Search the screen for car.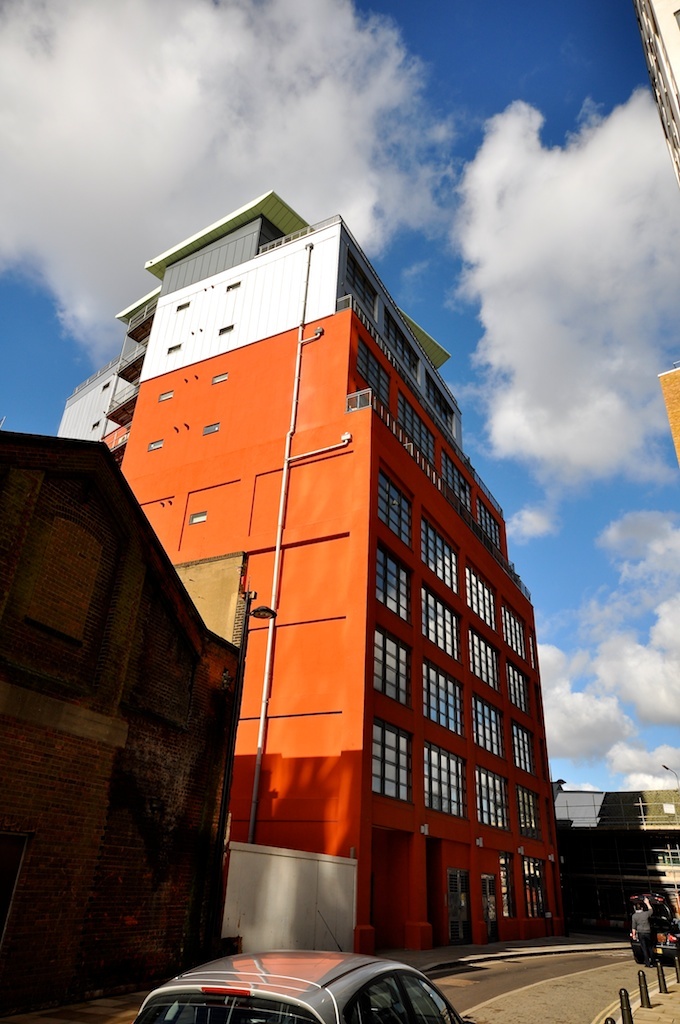
Found at {"left": 130, "top": 950, "right": 465, "bottom": 1023}.
